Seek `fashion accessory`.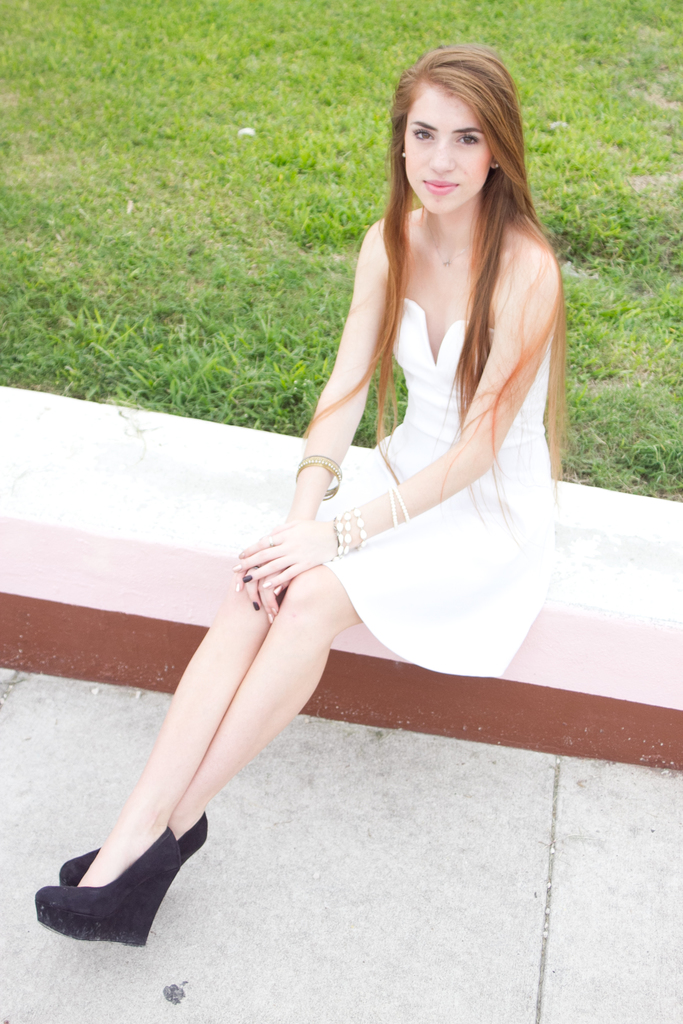
region(296, 460, 347, 503).
